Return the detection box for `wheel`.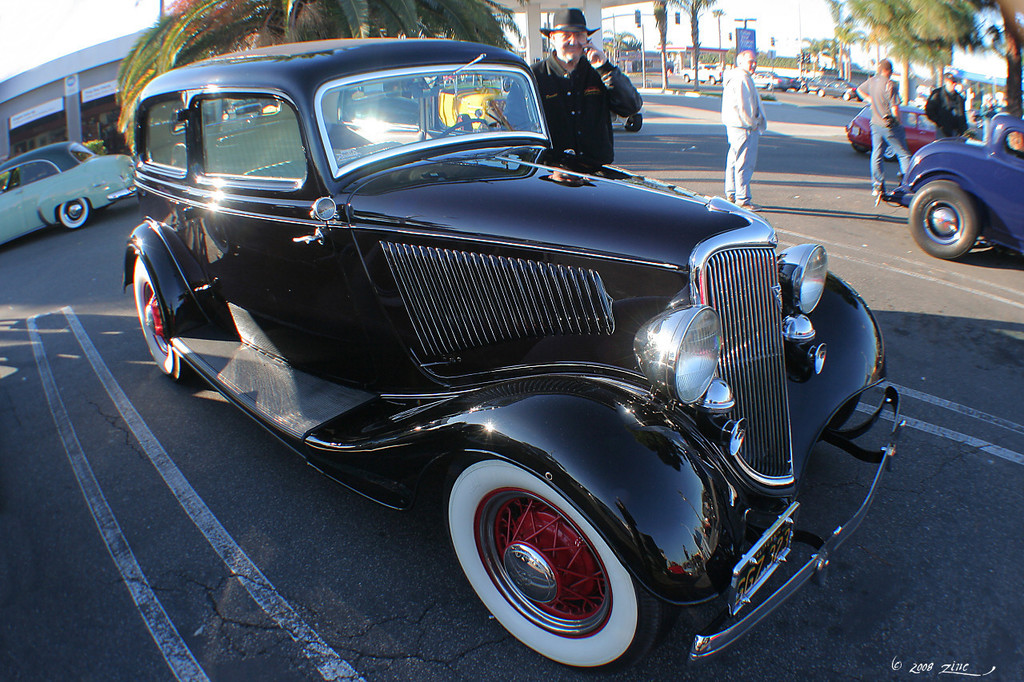
458/462/636/653.
